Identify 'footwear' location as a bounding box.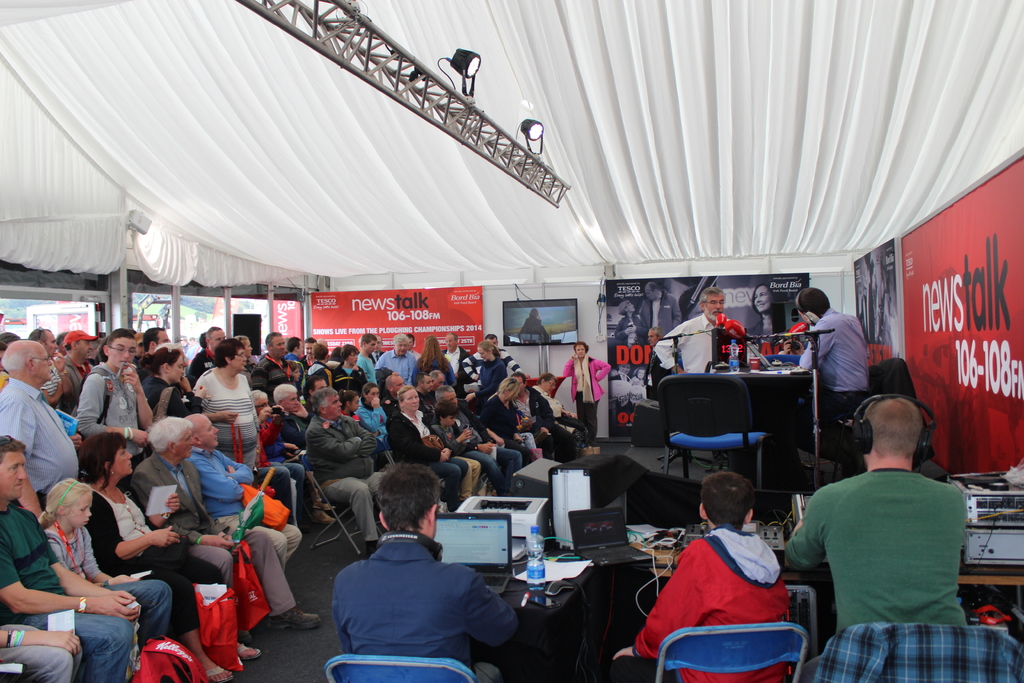
[x1=237, y1=643, x2=260, y2=661].
